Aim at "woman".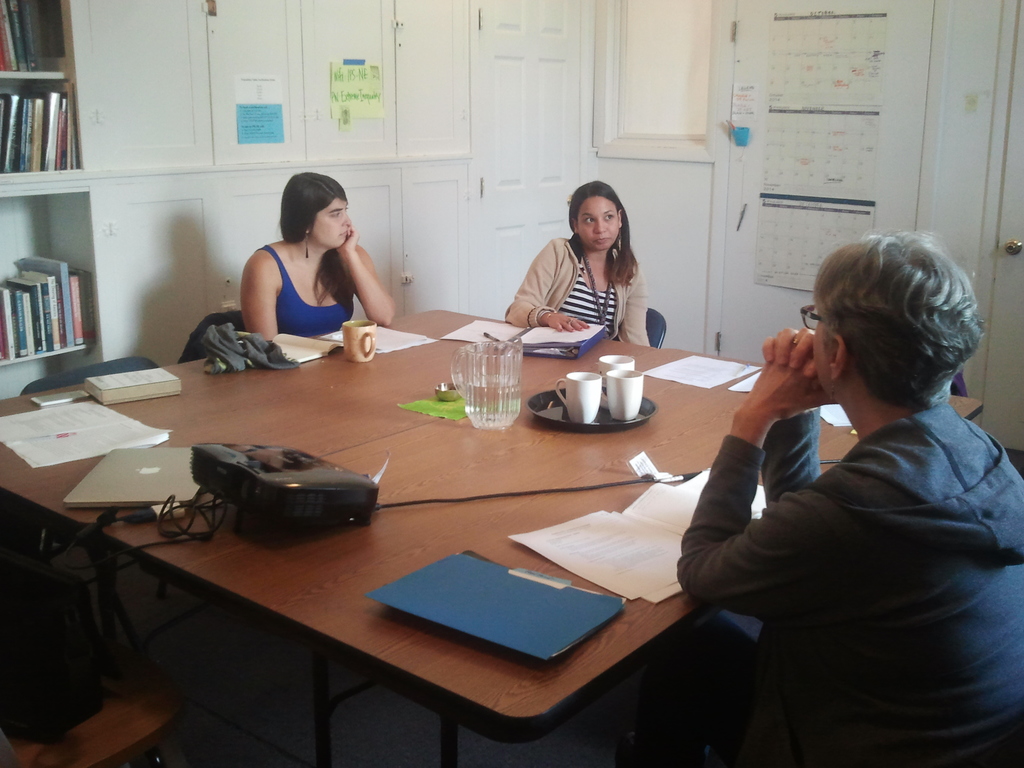
Aimed at 237, 172, 396, 341.
